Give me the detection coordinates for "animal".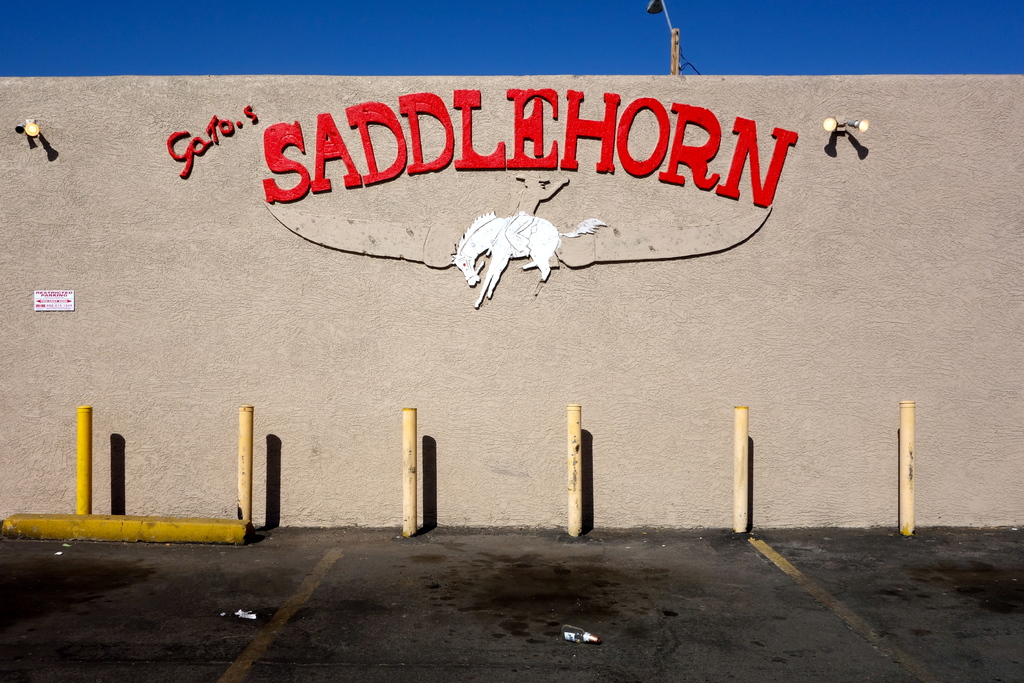
box=[447, 213, 605, 309].
